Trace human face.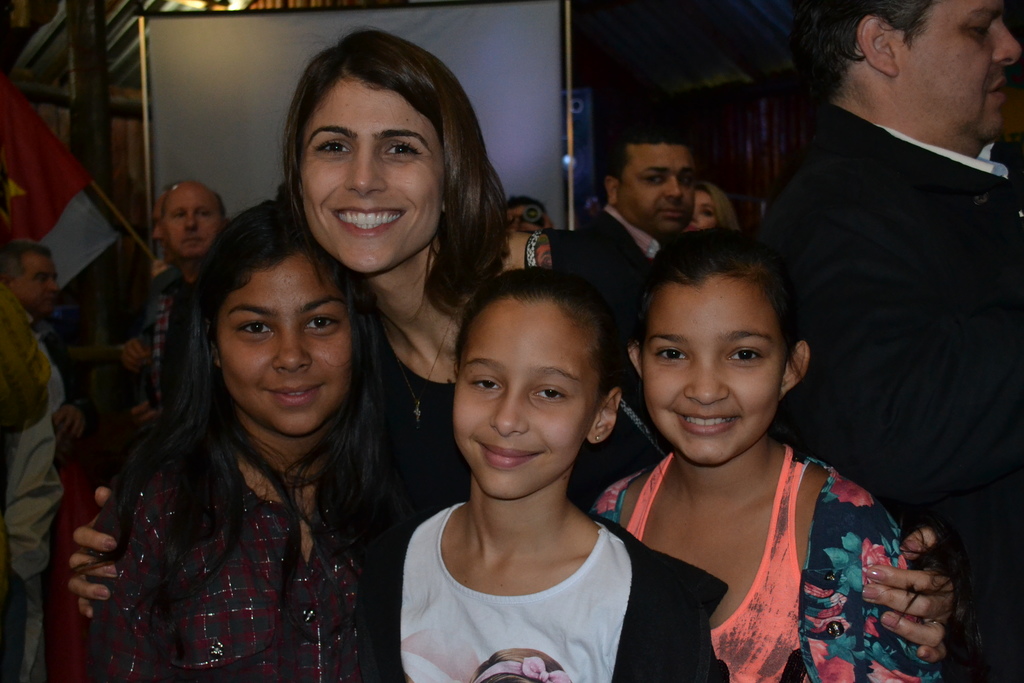
Traced to crop(647, 273, 780, 464).
